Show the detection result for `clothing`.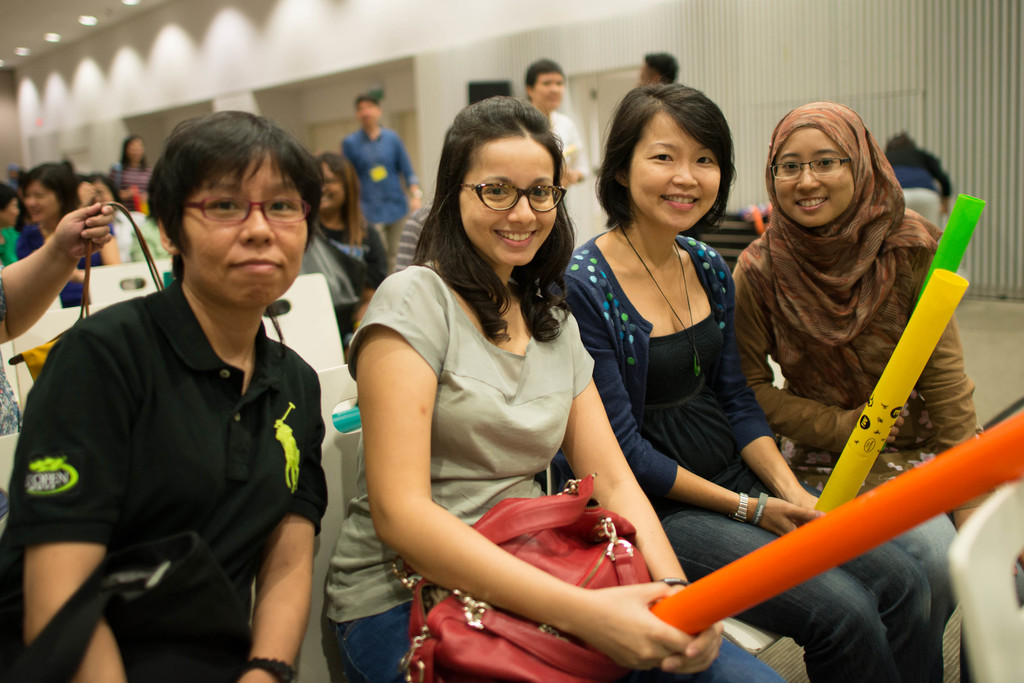
box=[31, 210, 346, 666].
